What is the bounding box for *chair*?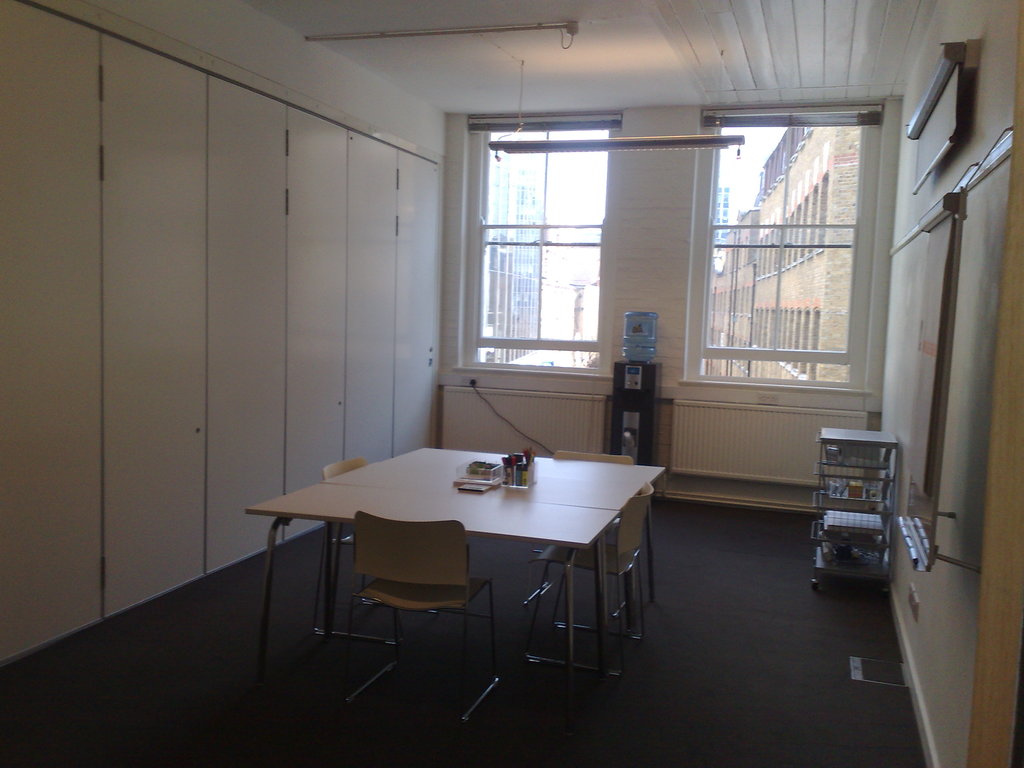
box(314, 456, 435, 653).
